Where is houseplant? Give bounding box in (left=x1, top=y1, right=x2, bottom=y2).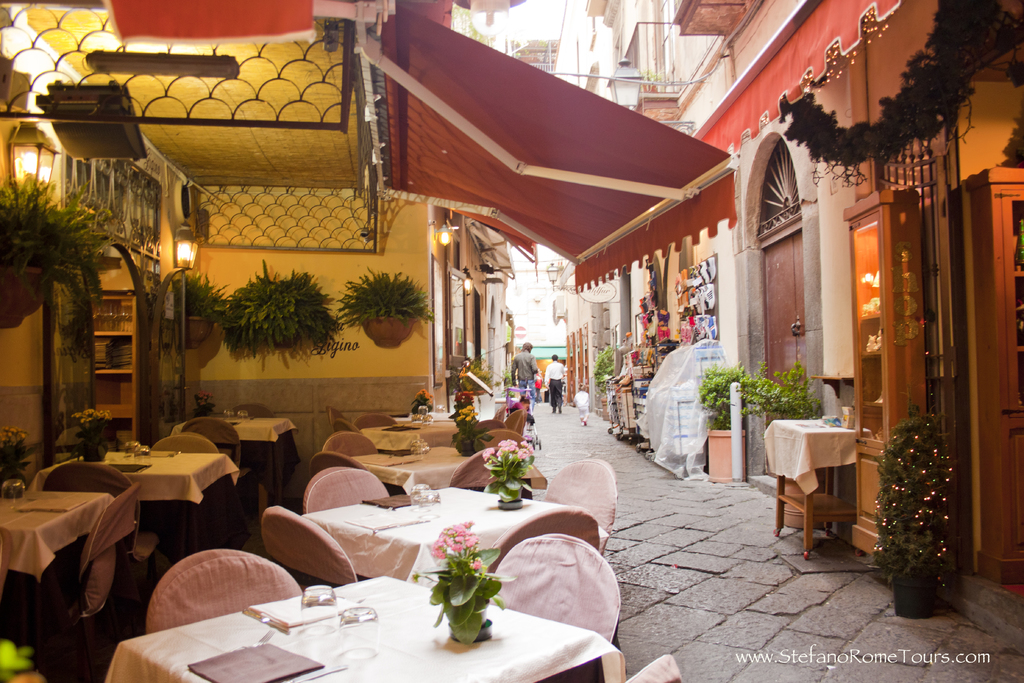
(left=338, top=261, right=445, bottom=348).
